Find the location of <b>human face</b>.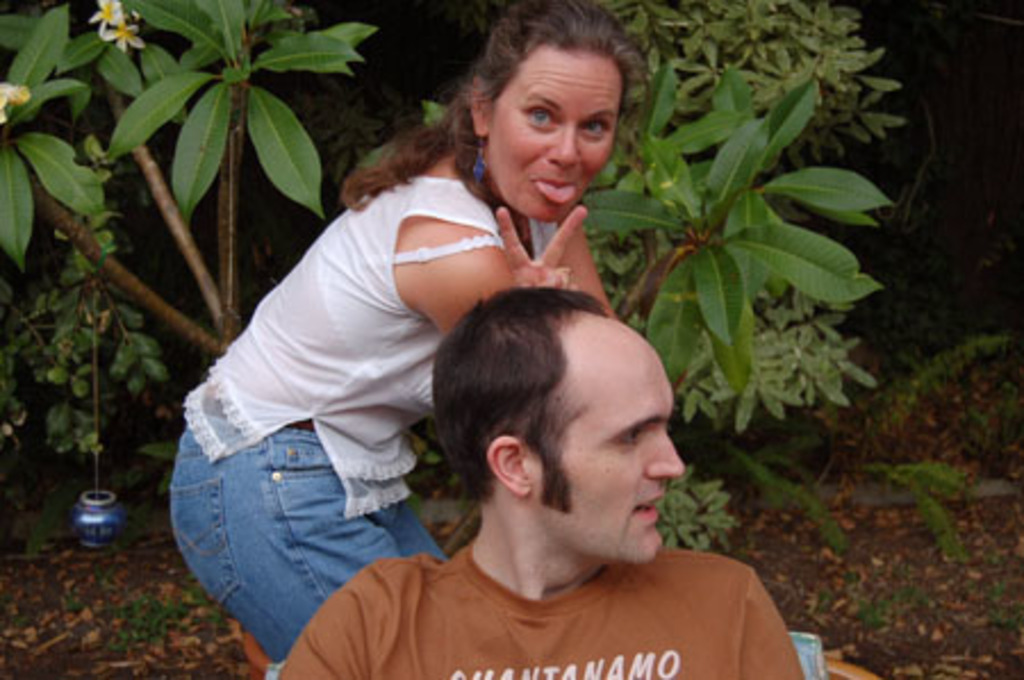
Location: 489/52/626/223.
